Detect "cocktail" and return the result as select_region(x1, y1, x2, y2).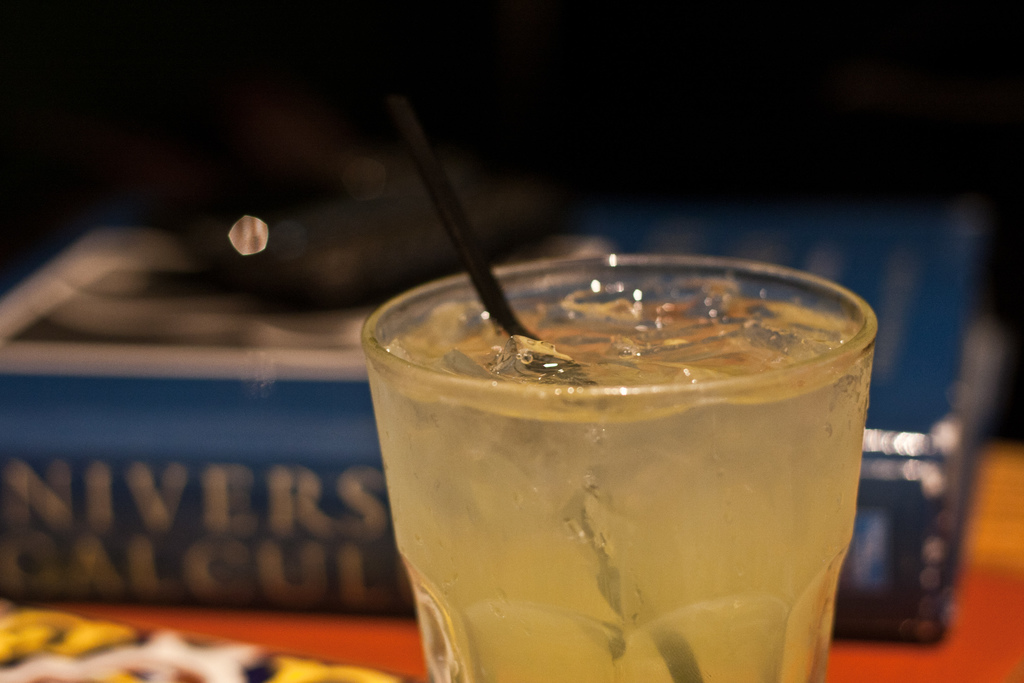
select_region(335, 223, 899, 660).
